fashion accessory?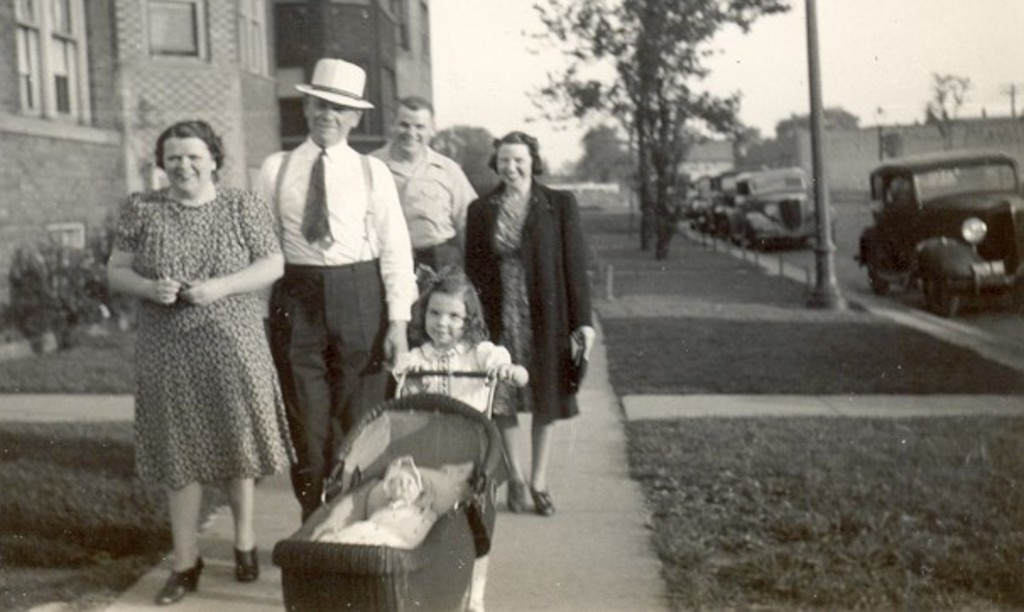
(505, 478, 524, 514)
